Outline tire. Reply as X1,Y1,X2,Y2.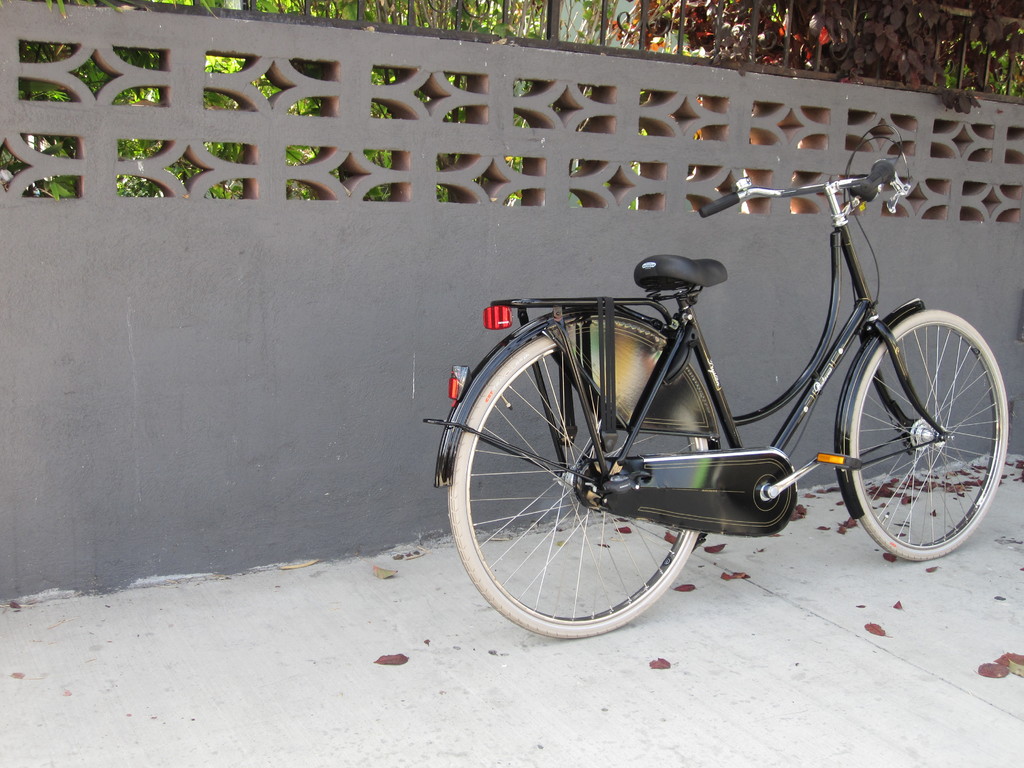
847,309,1009,558.
